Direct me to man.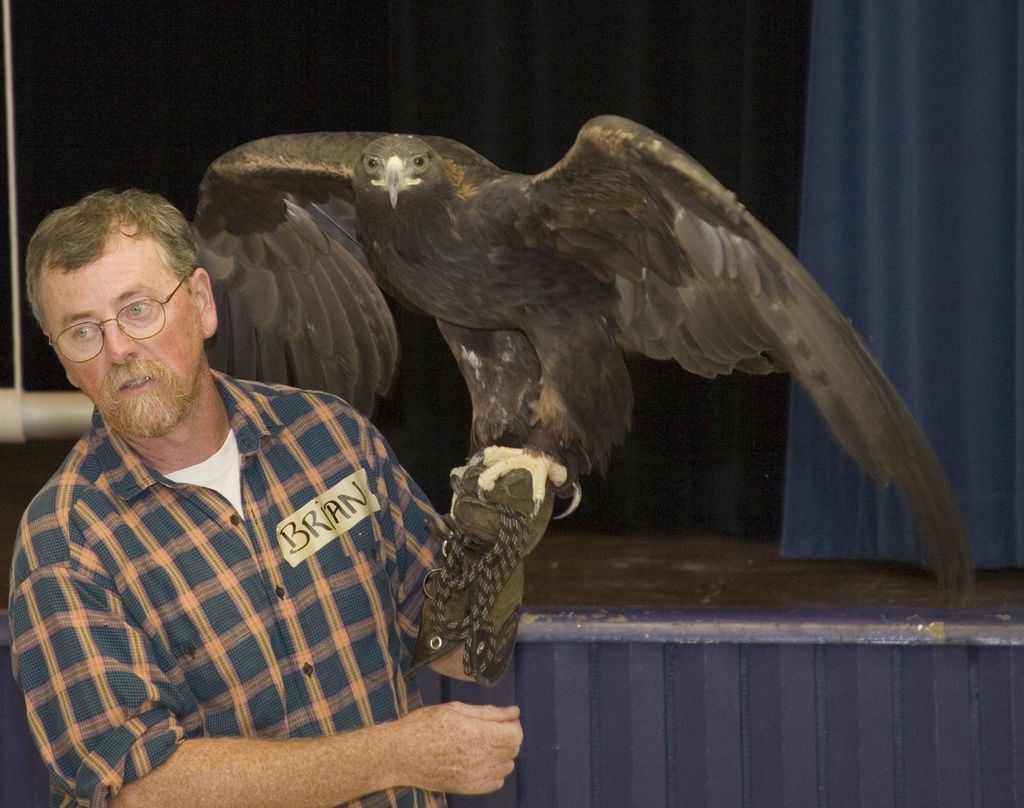
Direction: bbox=[0, 193, 475, 775].
